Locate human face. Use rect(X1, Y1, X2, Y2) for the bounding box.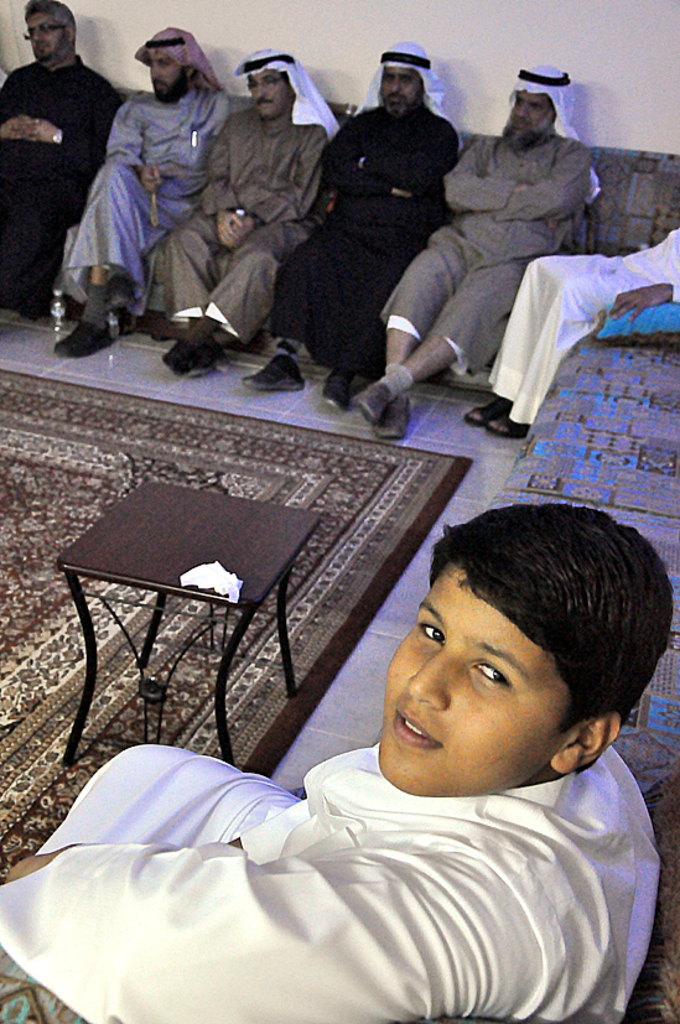
rect(249, 76, 289, 119).
